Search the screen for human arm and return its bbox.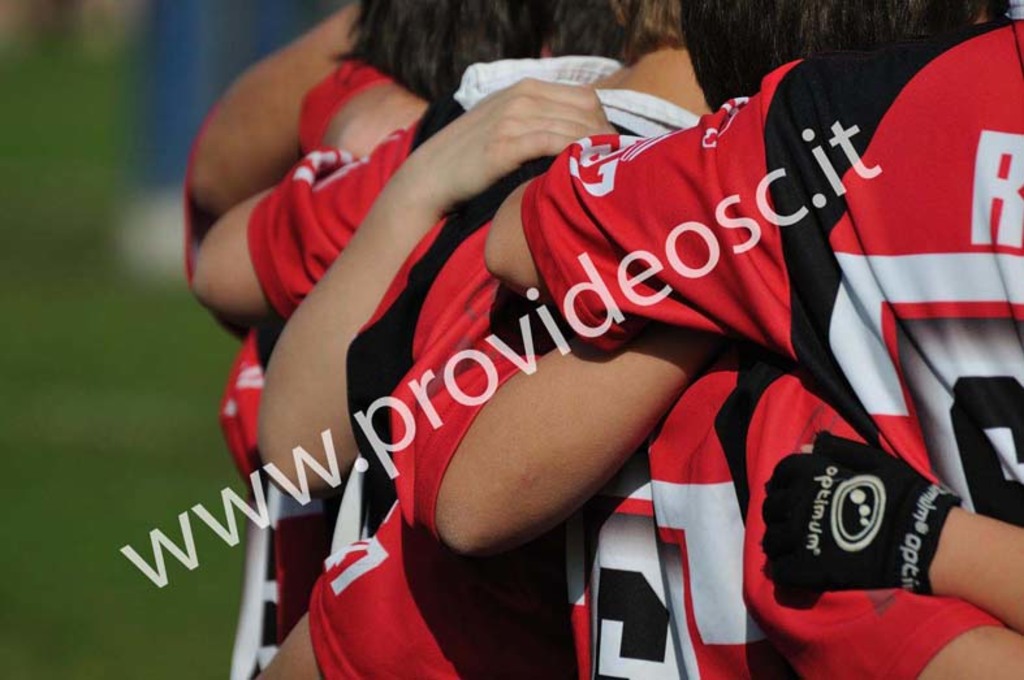
Found: 764, 416, 1023, 627.
